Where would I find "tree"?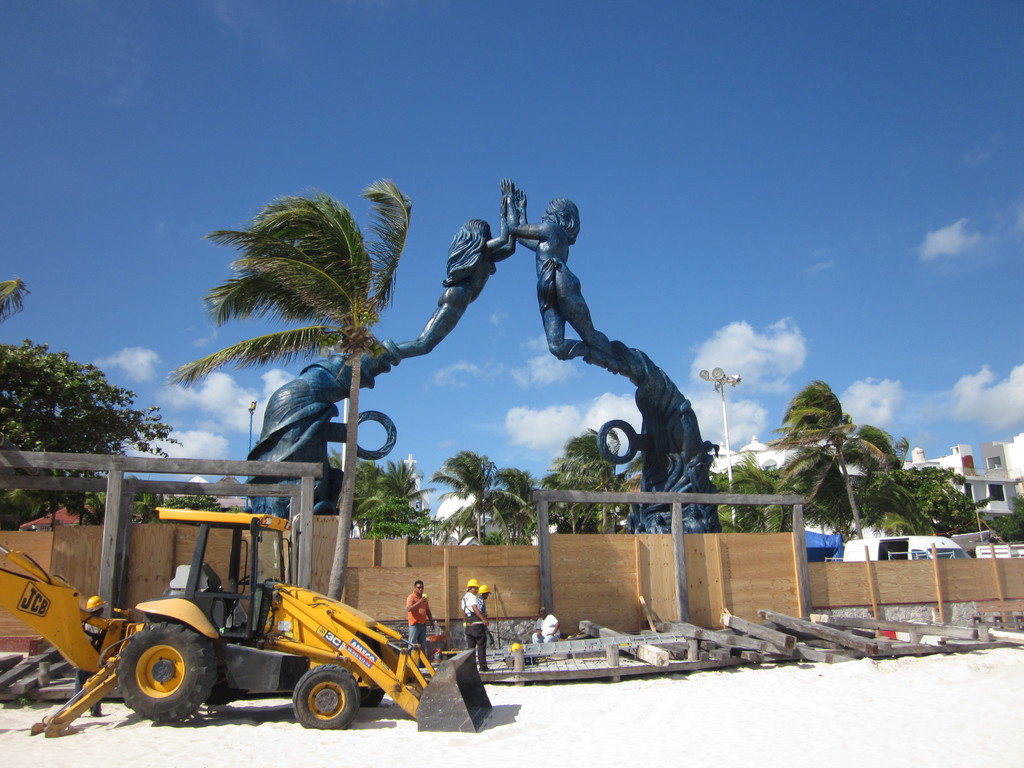
At <box>769,381,864,543</box>.
